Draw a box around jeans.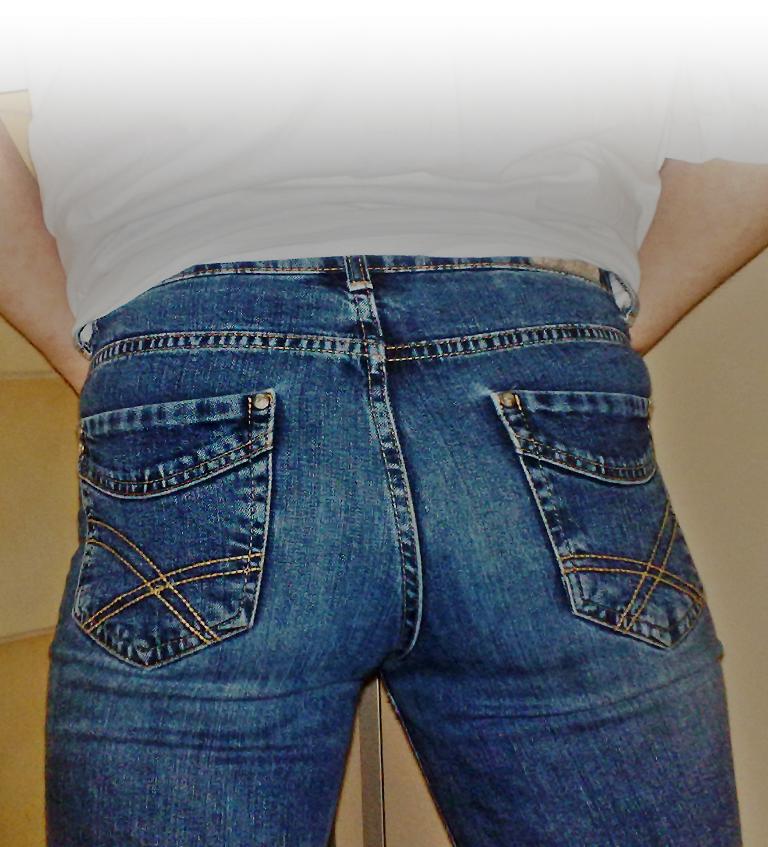
Rect(48, 256, 740, 845).
